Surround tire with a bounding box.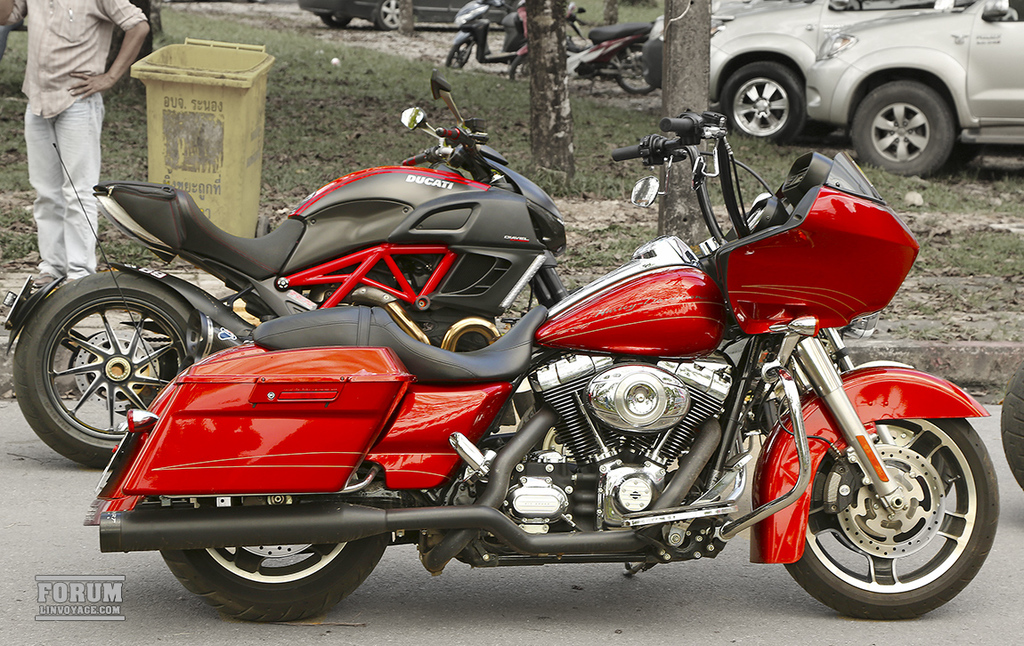
box=[617, 44, 659, 95].
